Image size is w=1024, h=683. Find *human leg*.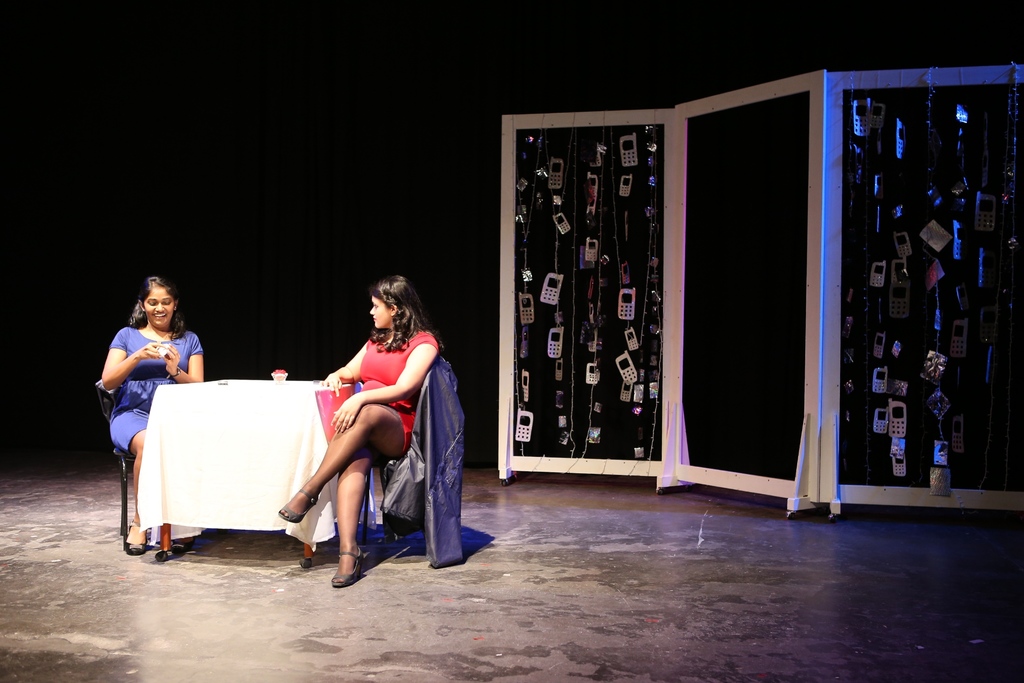
(278,403,418,523).
